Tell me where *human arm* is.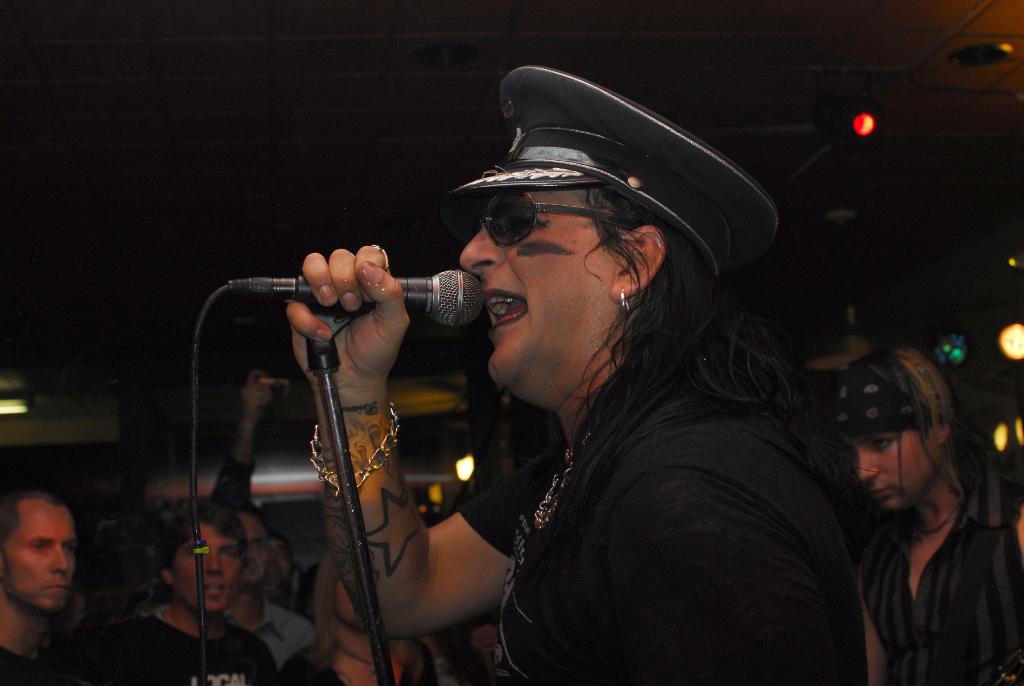
*human arm* is at [609,521,871,685].
